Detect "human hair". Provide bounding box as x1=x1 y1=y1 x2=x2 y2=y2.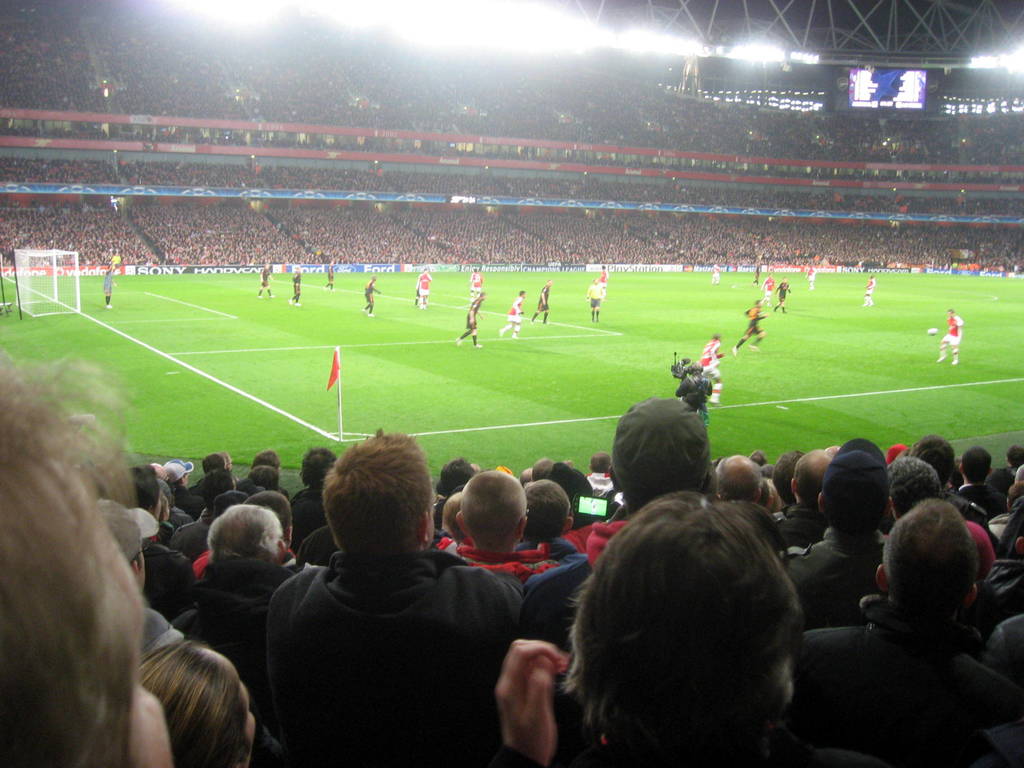
x1=793 y1=448 x2=830 y2=506.
